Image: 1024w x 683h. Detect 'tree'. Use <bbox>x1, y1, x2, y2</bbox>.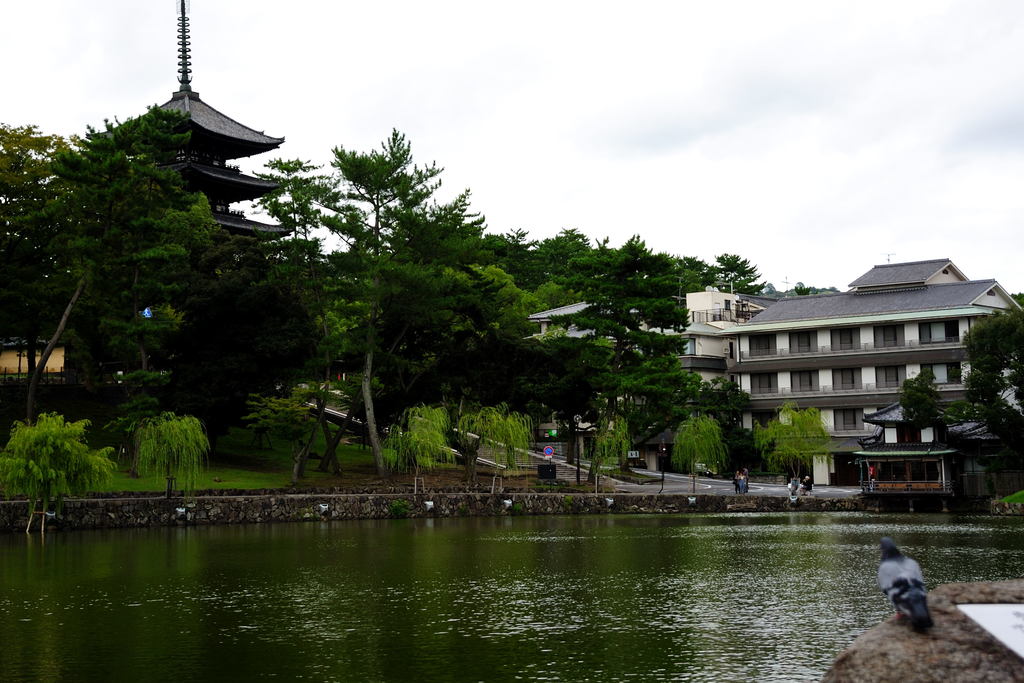
<bbox>896, 366, 935, 431</bbox>.
